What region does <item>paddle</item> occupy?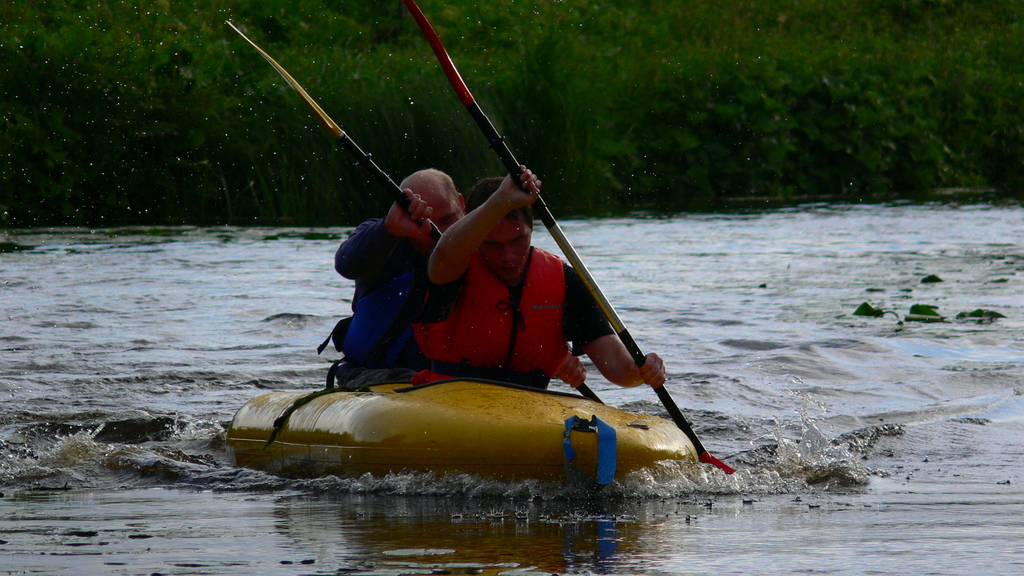
[x1=408, y1=1, x2=733, y2=475].
